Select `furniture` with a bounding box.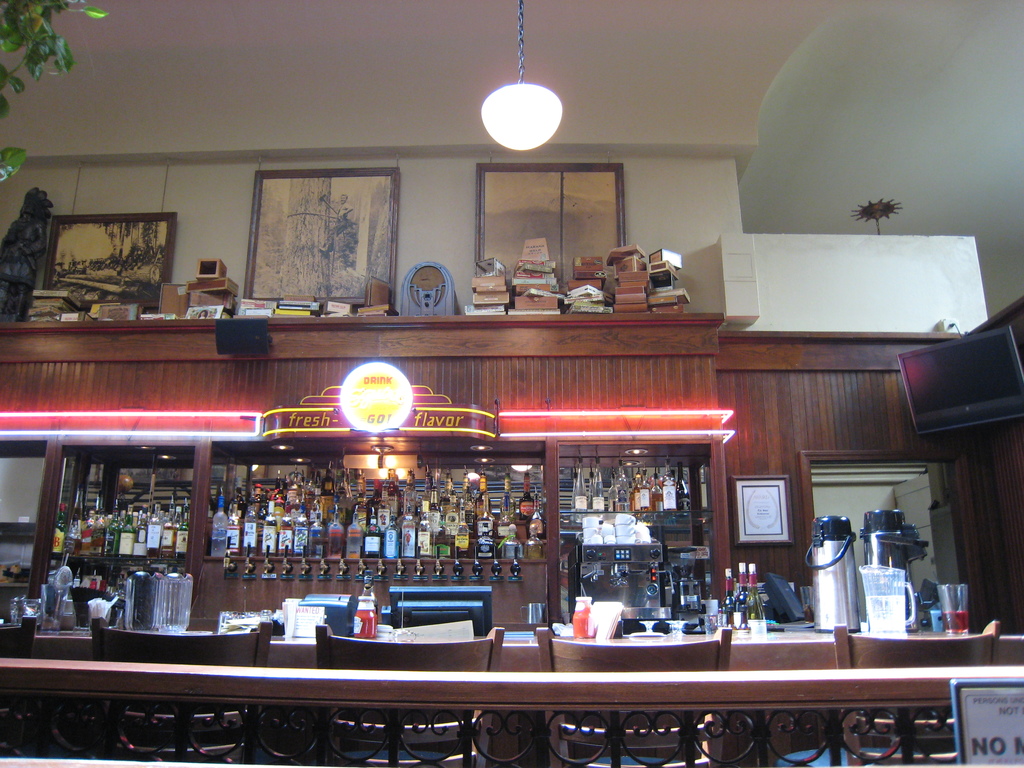
detection(92, 614, 275, 767).
